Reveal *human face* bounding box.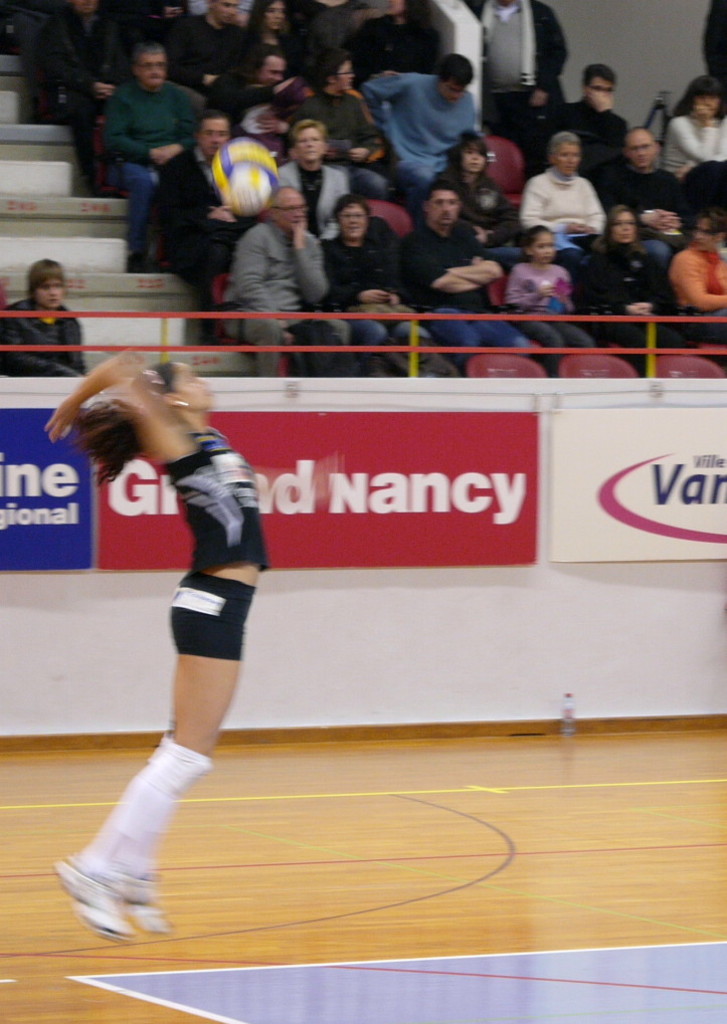
Revealed: 556 142 579 174.
